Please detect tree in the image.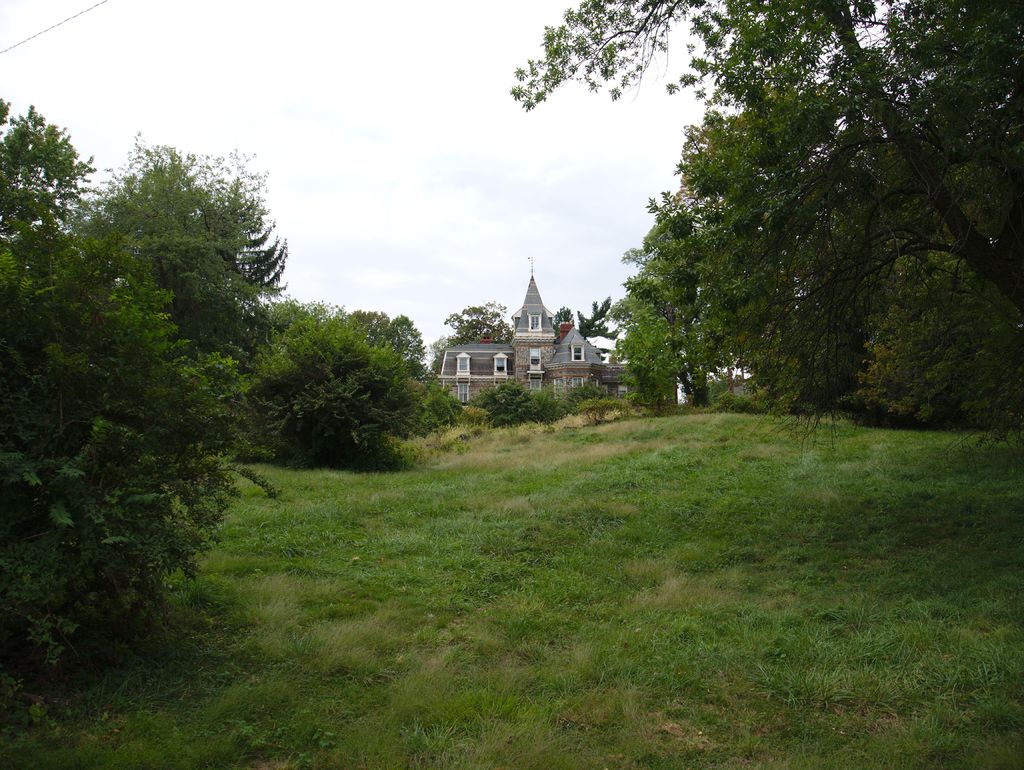
crop(215, 343, 428, 463).
